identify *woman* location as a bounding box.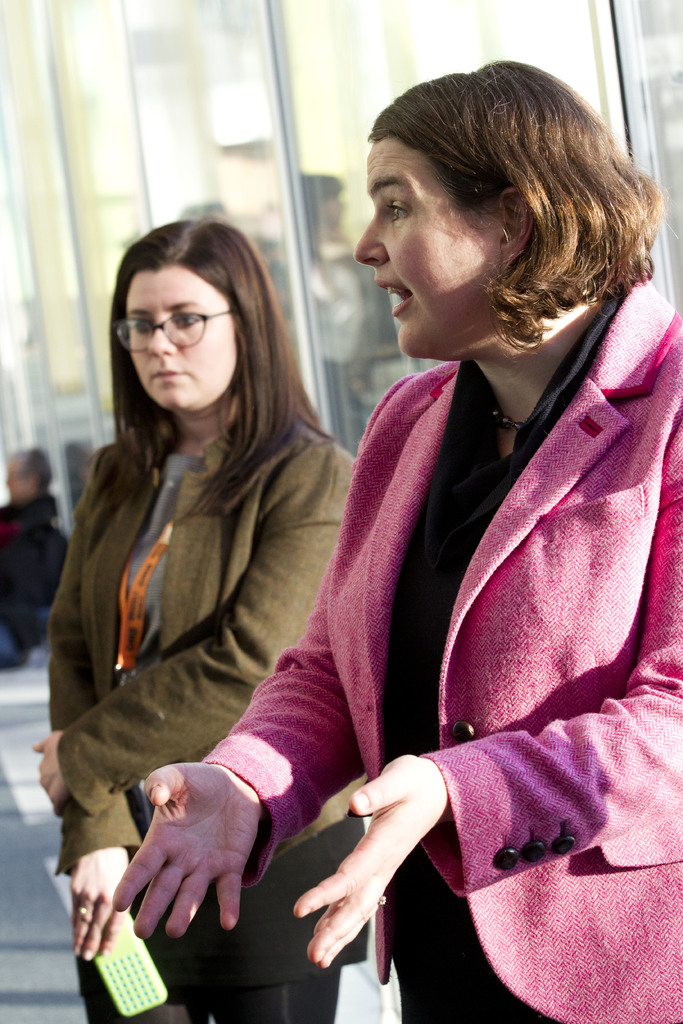
locate(19, 211, 383, 1023).
